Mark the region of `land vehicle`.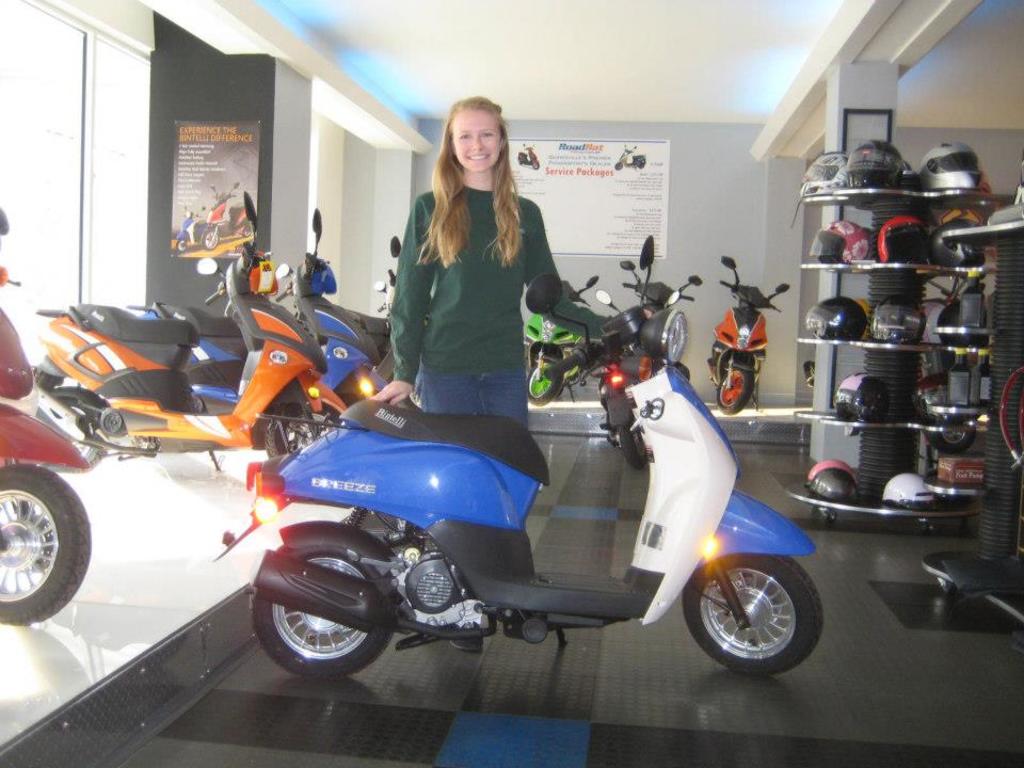
Region: x1=347 y1=311 x2=410 y2=380.
